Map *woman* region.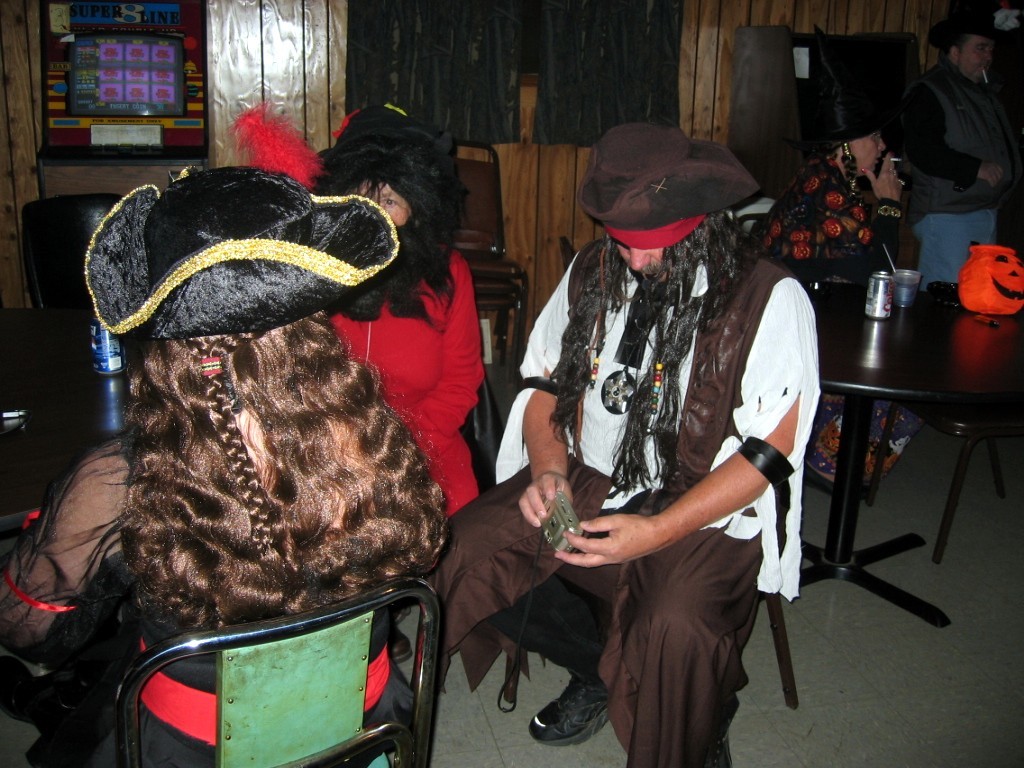
Mapped to {"left": 750, "top": 95, "right": 924, "bottom": 497}.
